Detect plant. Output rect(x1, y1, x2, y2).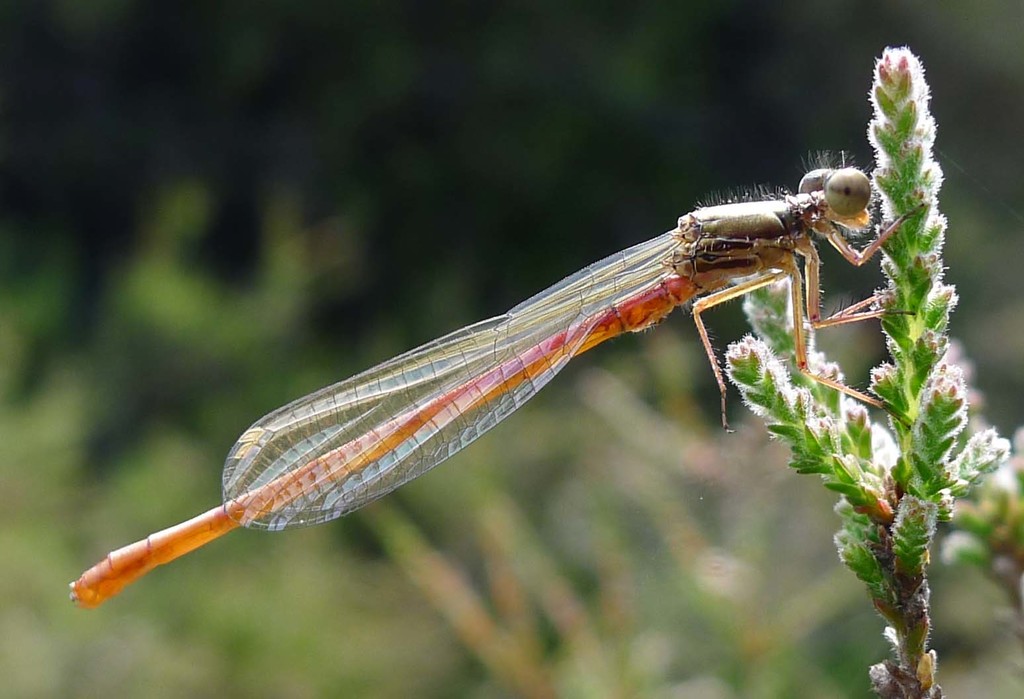
rect(796, 104, 1011, 680).
